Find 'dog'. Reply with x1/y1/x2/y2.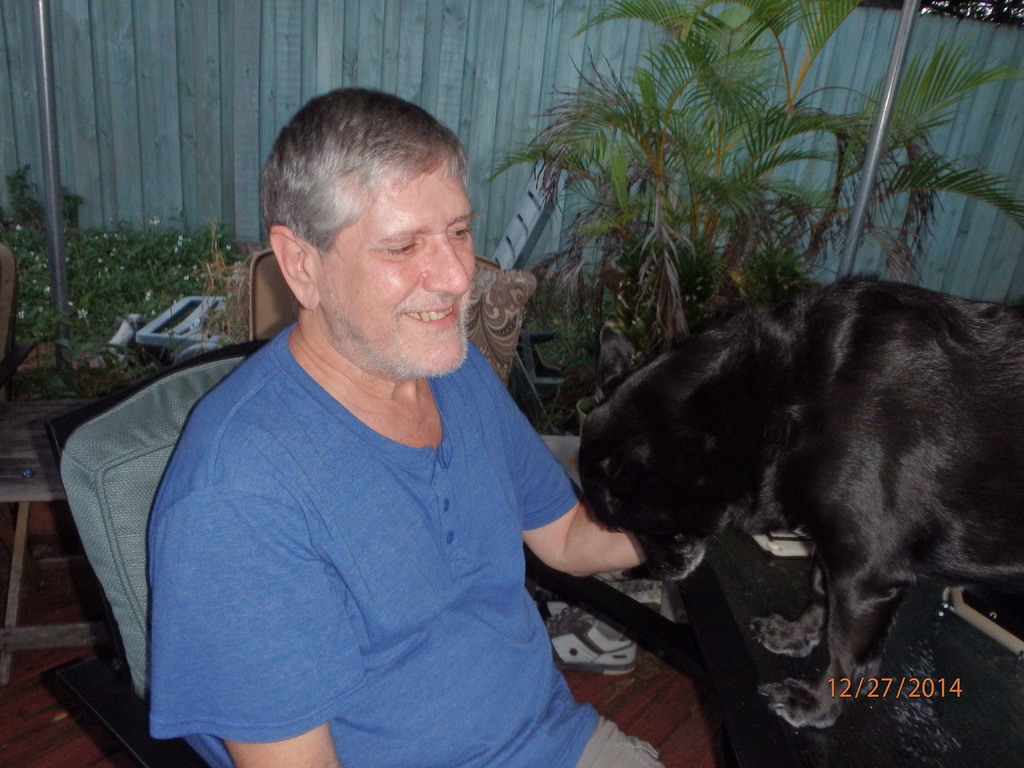
575/274/1023/729.
